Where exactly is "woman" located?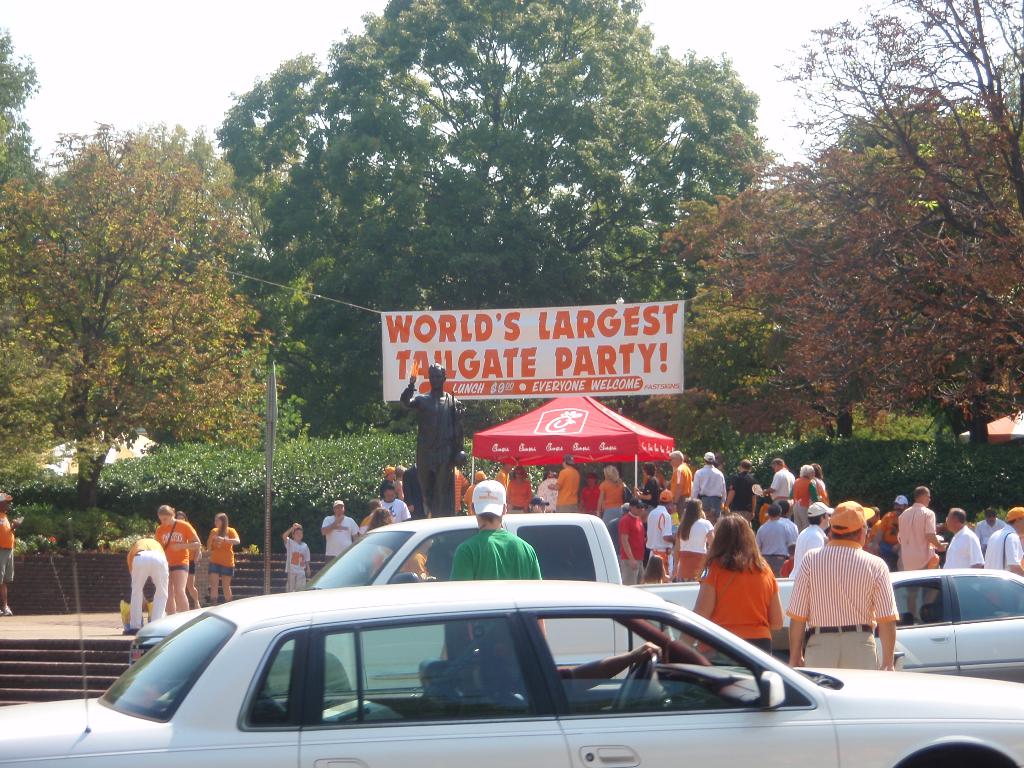
Its bounding box is l=153, t=506, r=202, b=614.
